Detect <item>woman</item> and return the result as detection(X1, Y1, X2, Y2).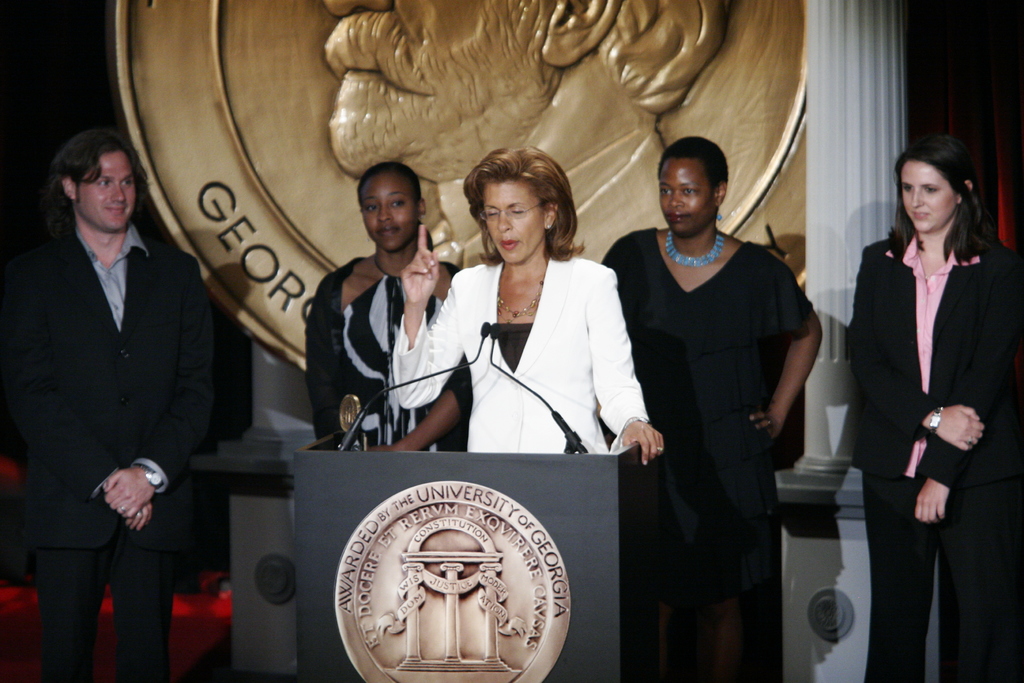
detection(849, 110, 1000, 677).
